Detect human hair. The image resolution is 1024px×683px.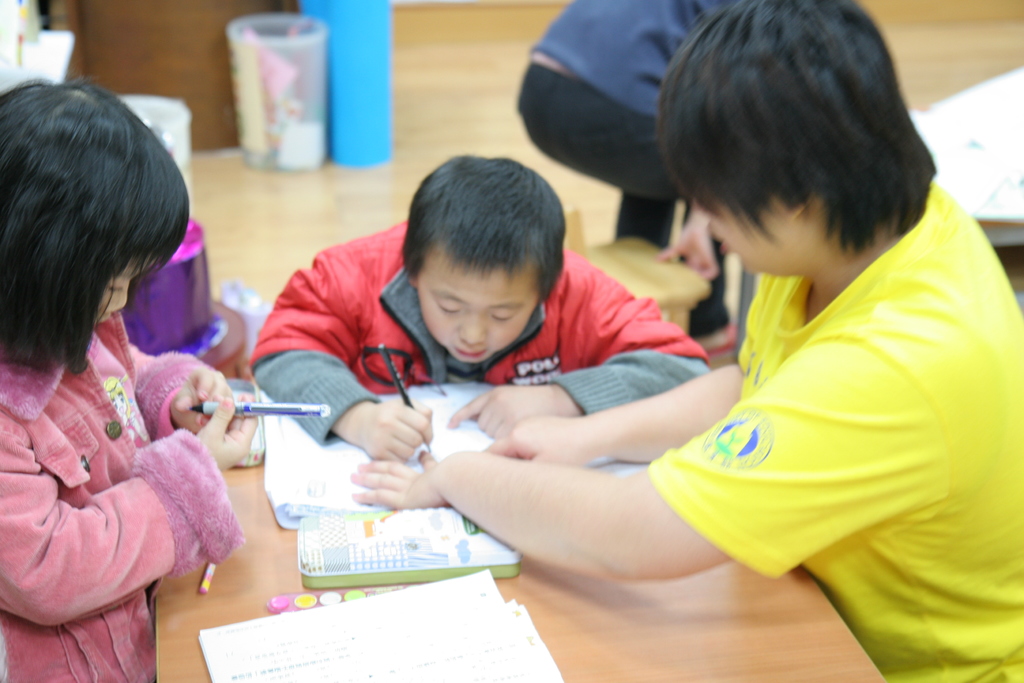
rect(650, 0, 966, 297).
